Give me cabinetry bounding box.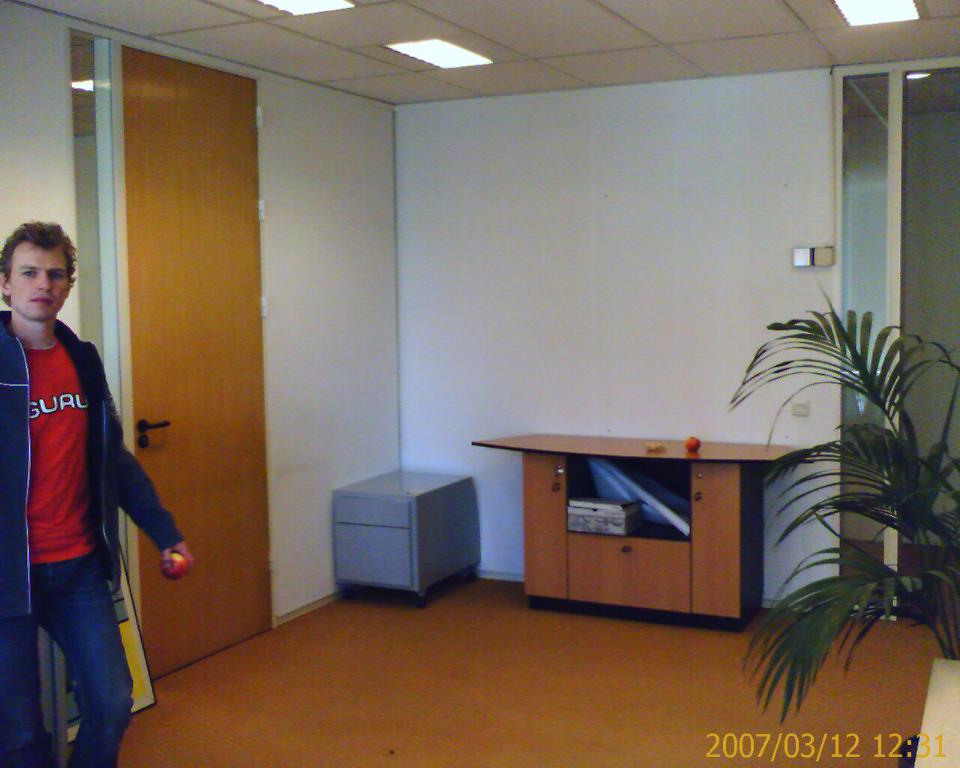
[456, 400, 810, 629].
